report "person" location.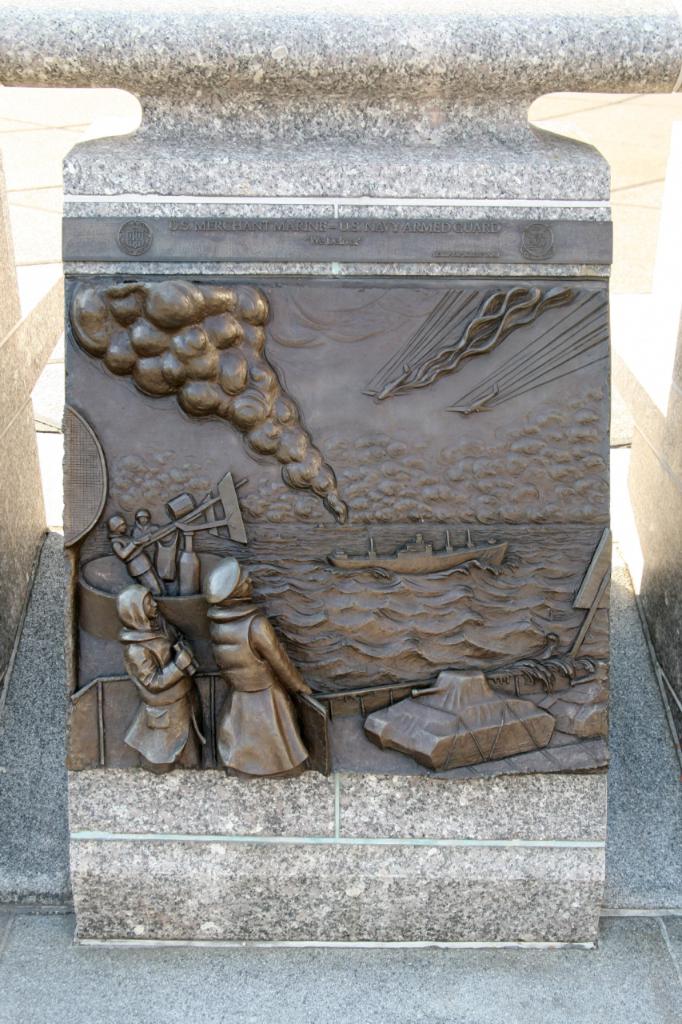
Report: detection(124, 582, 201, 774).
